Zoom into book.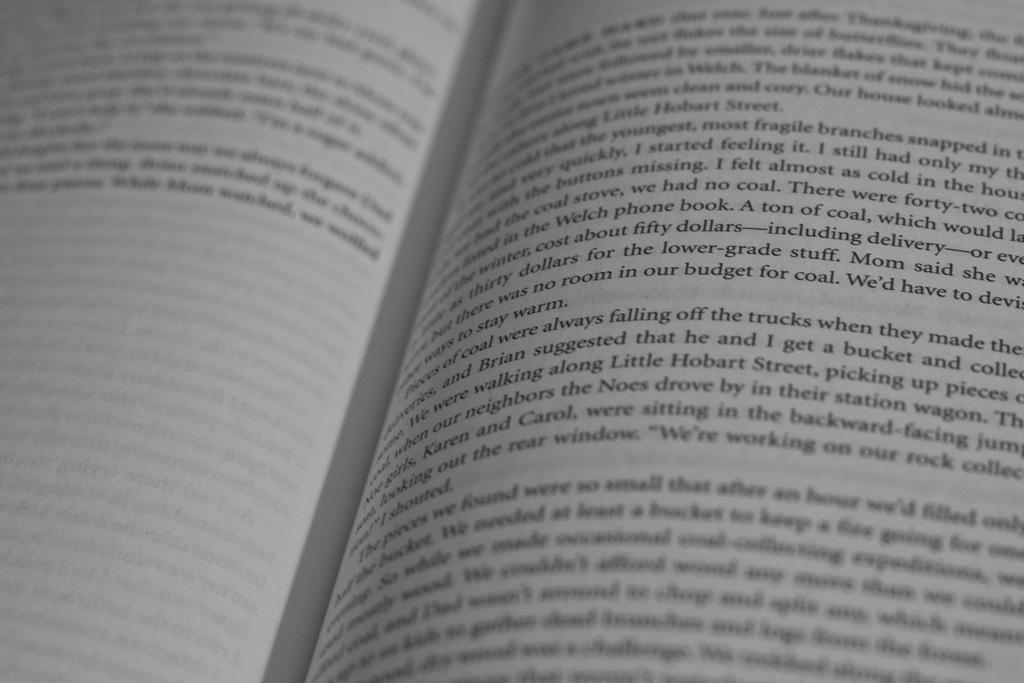
Zoom target: box=[0, 0, 963, 682].
